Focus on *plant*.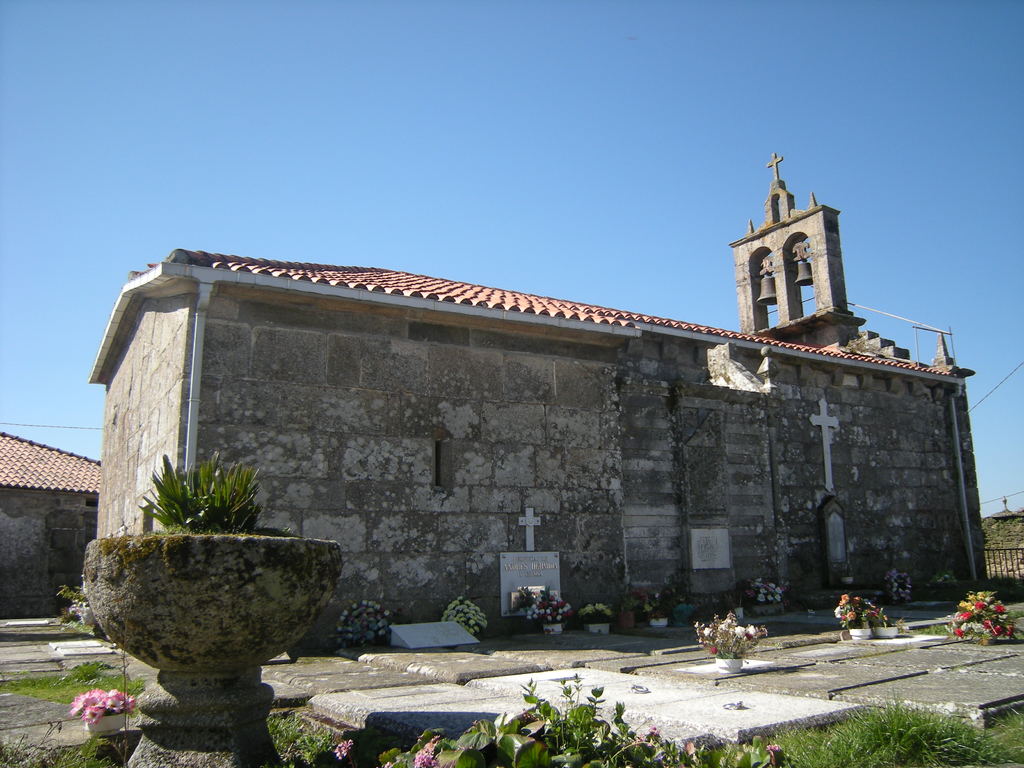
Focused at 689, 740, 751, 767.
